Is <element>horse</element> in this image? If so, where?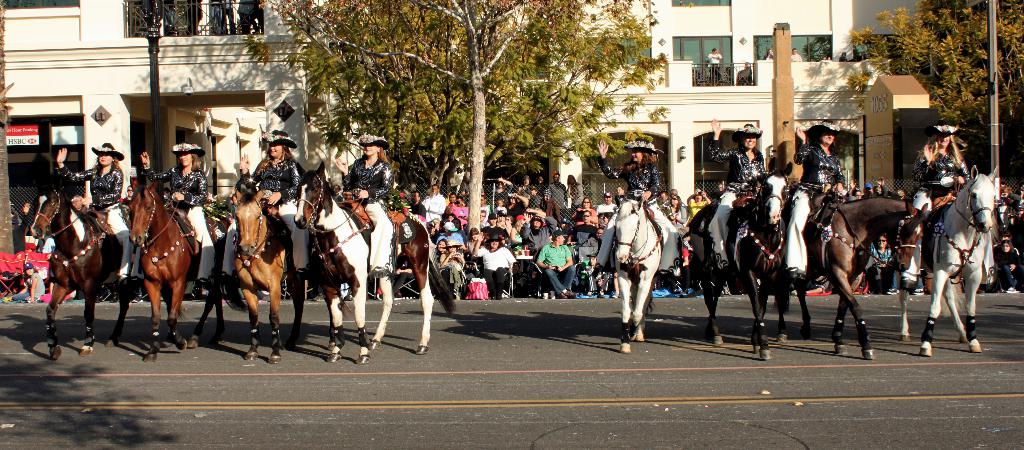
Yes, at (left=772, top=196, right=929, bottom=361).
